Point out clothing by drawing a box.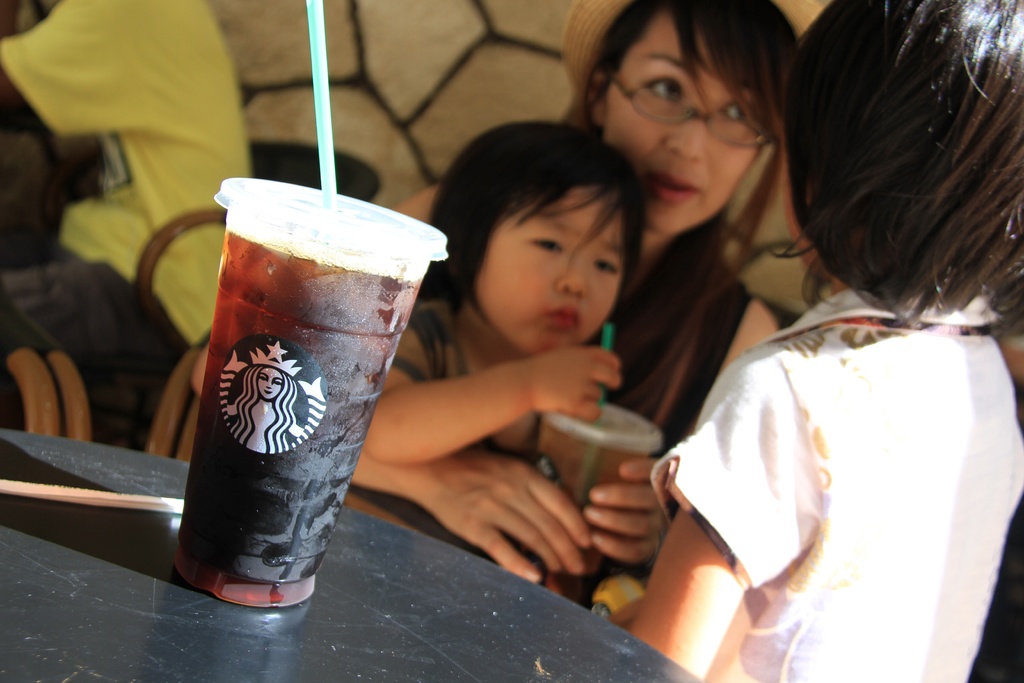
[left=641, top=260, right=1023, bottom=660].
